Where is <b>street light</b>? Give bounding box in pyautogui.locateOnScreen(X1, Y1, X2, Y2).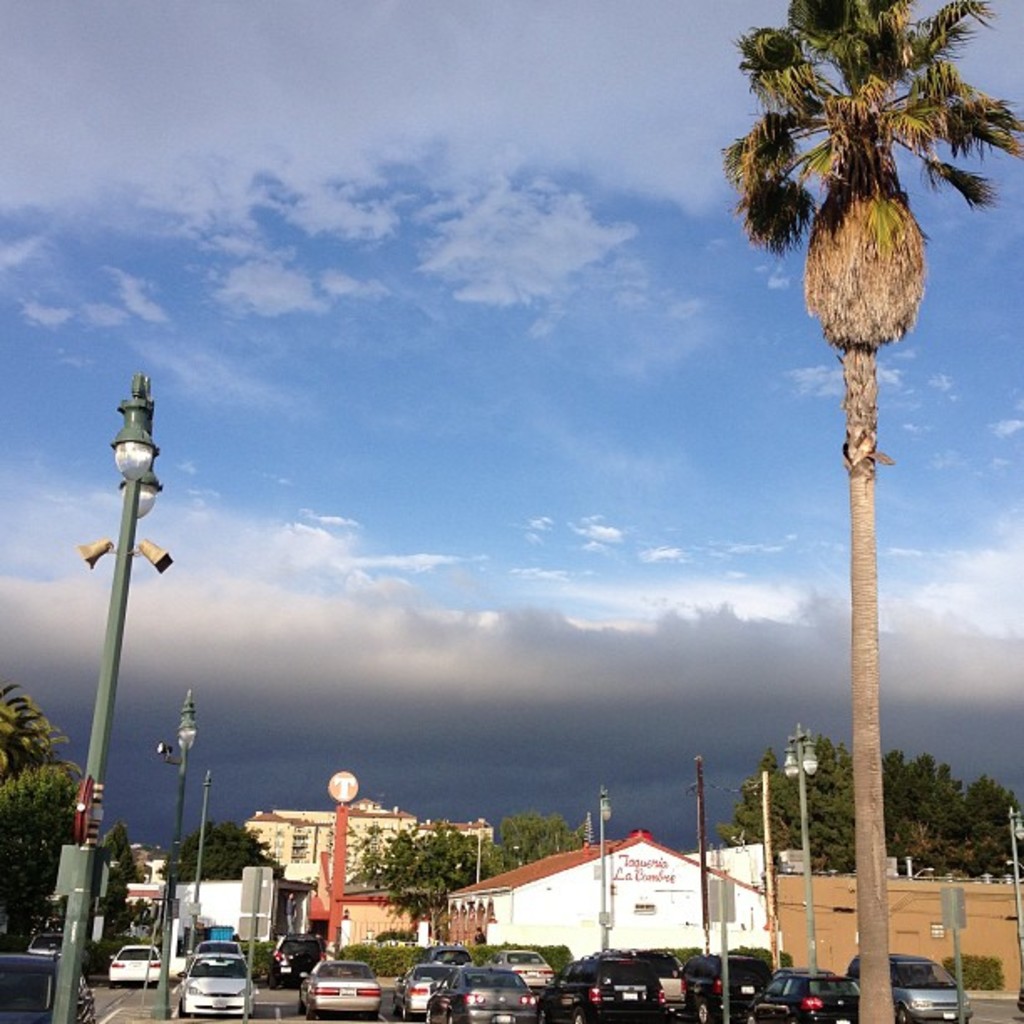
pyautogui.locateOnScreen(783, 718, 818, 975).
